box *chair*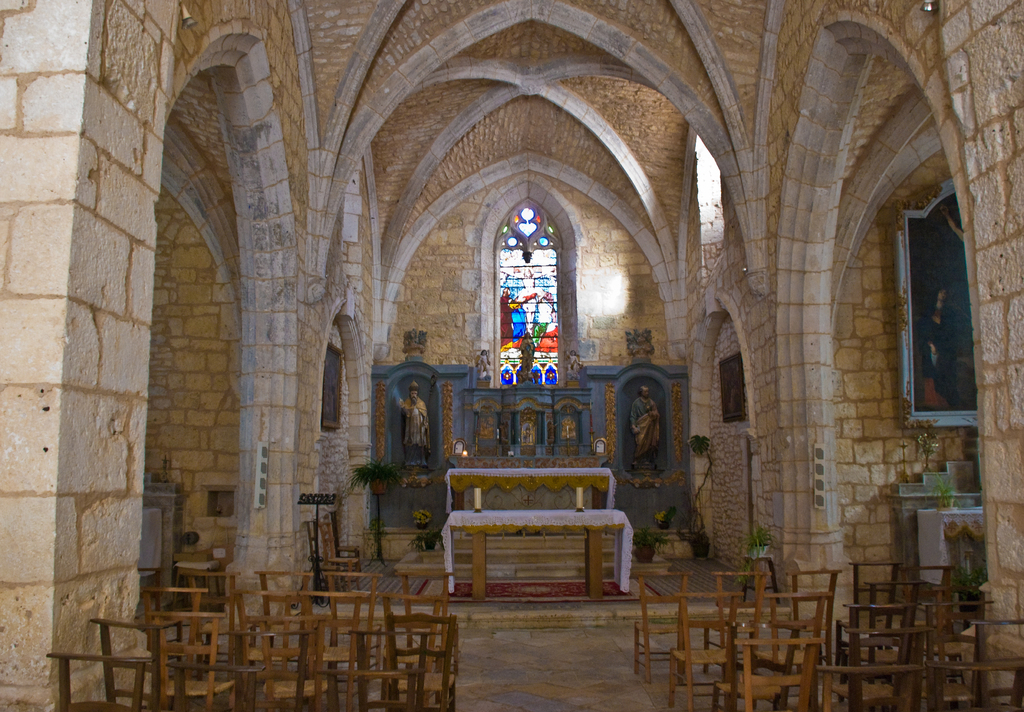
<bbox>301, 583, 380, 711</bbox>
